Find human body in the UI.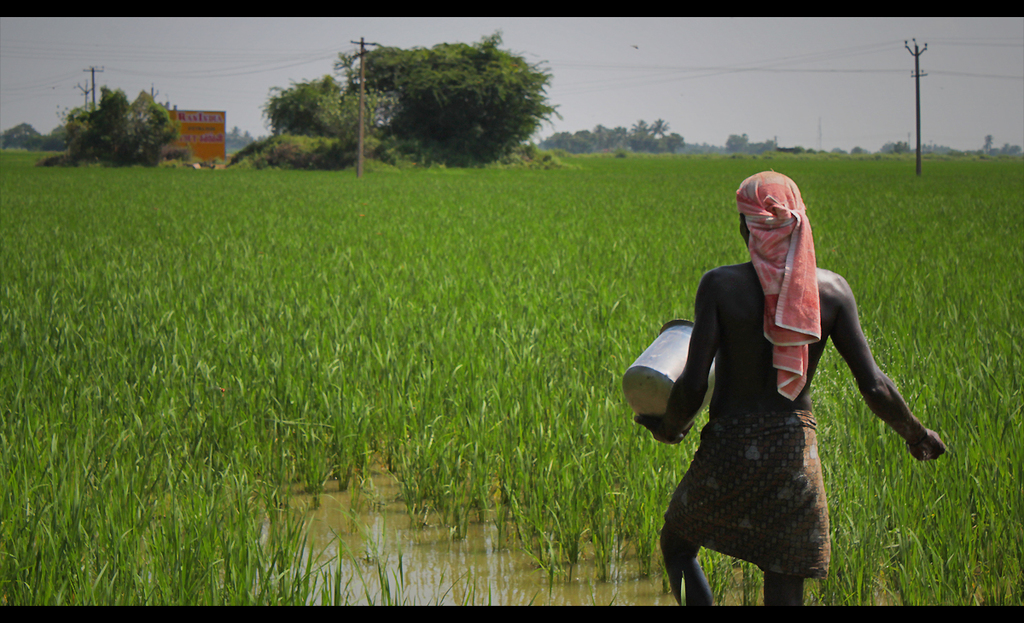
UI element at region(634, 253, 949, 609).
